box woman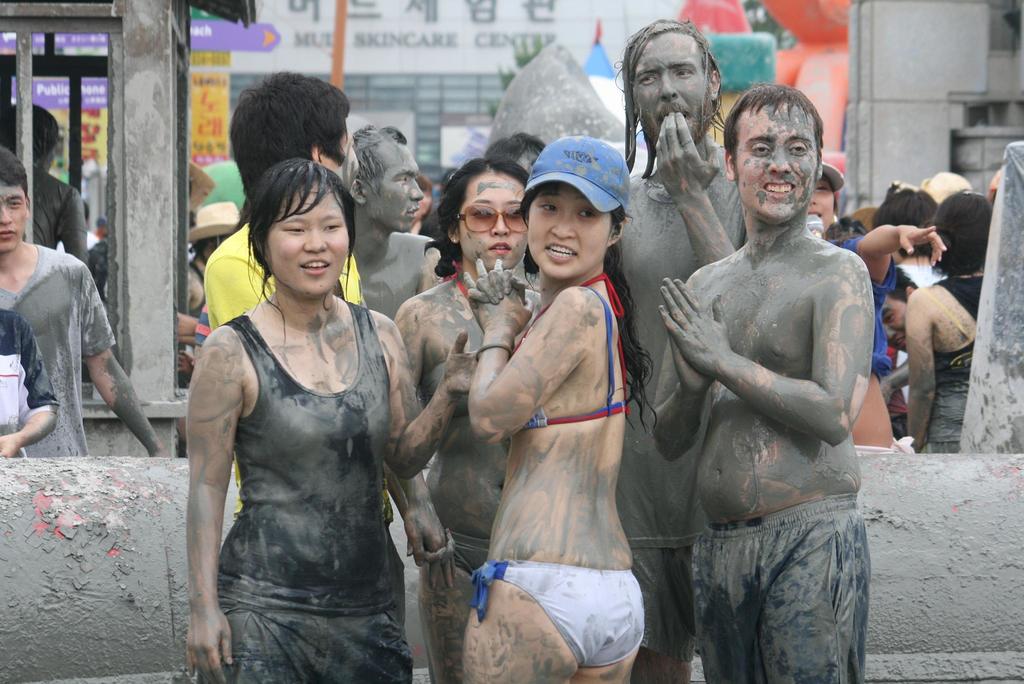
l=466, t=133, r=657, b=683
